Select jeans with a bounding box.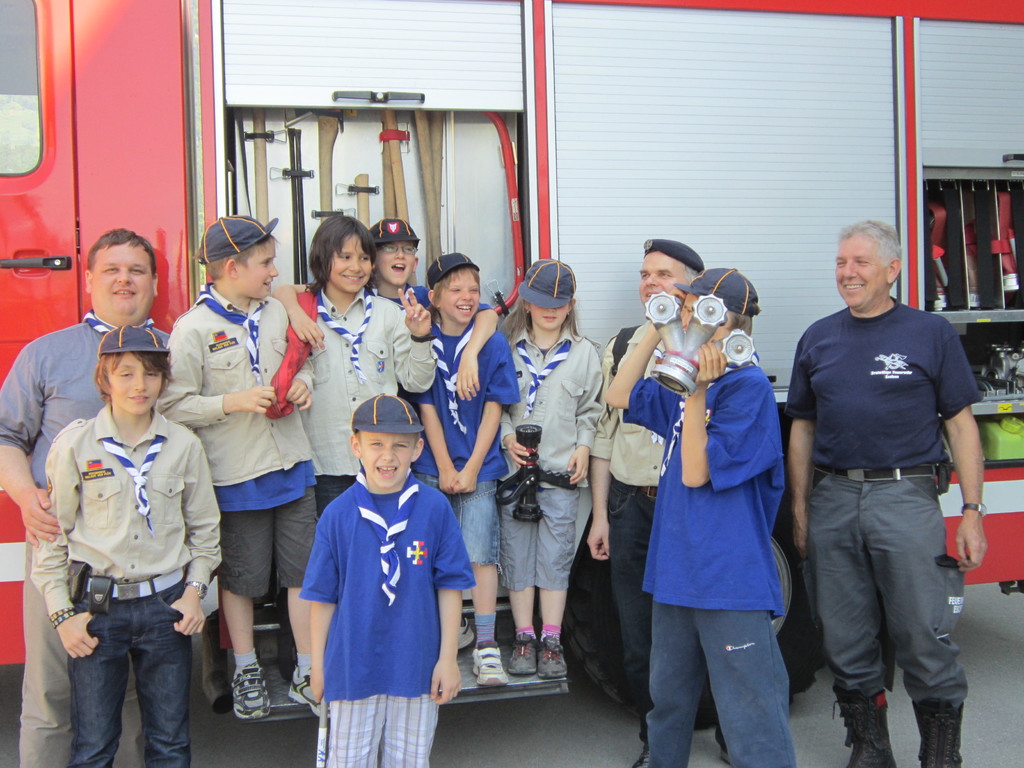
[x1=63, y1=579, x2=191, y2=767].
